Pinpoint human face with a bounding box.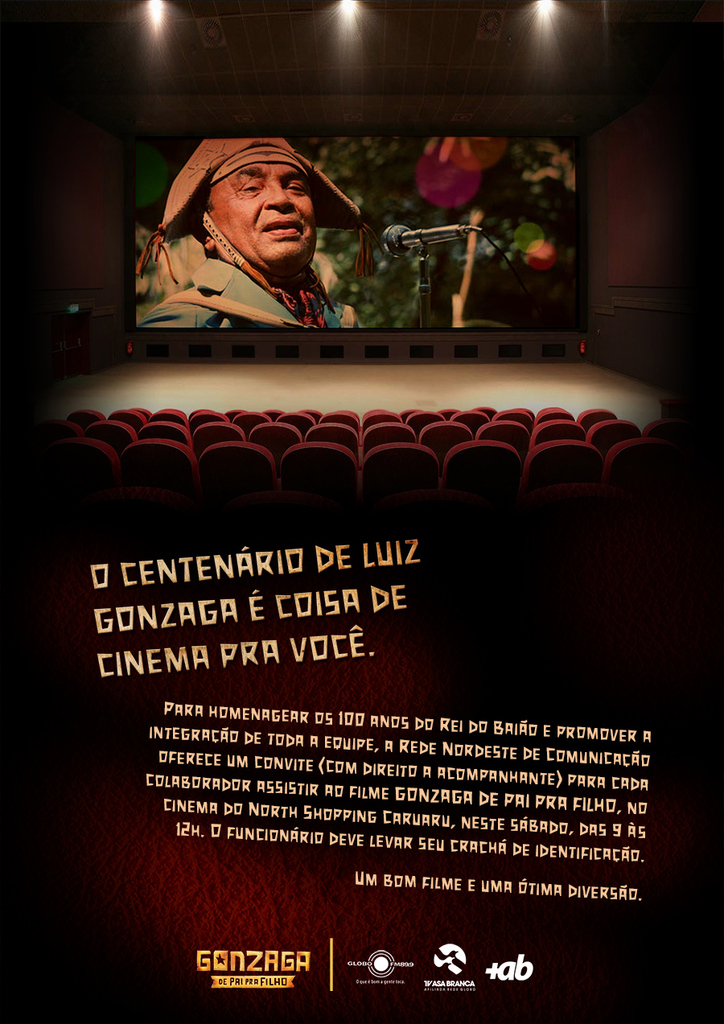
[209, 165, 327, 273].
